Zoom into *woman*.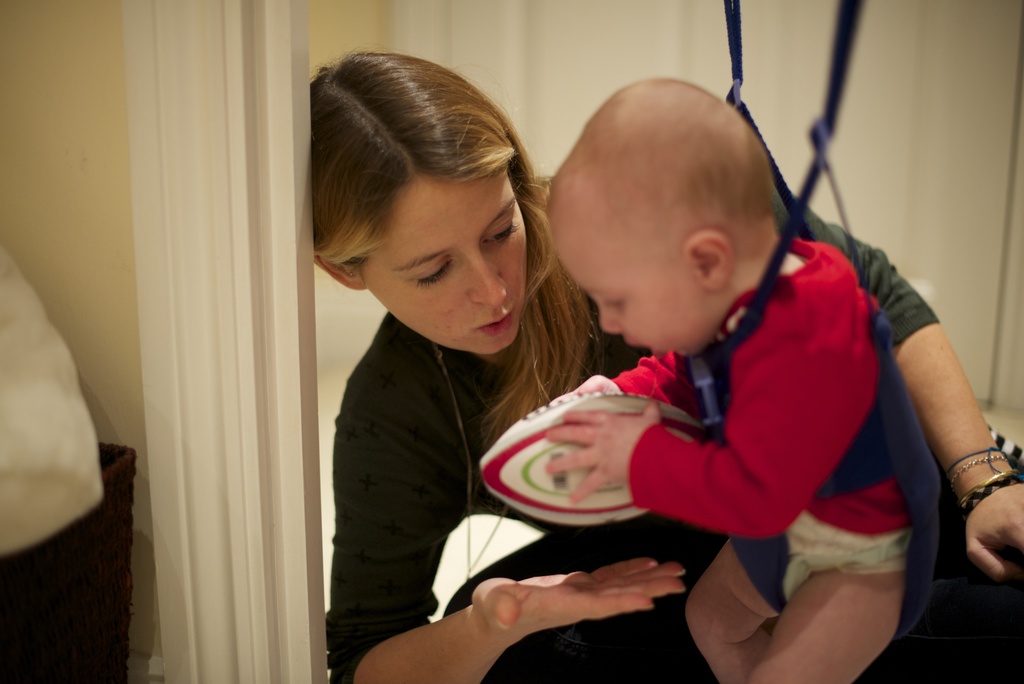
Zoom target: bbox(311, 45, 1023, 683).
